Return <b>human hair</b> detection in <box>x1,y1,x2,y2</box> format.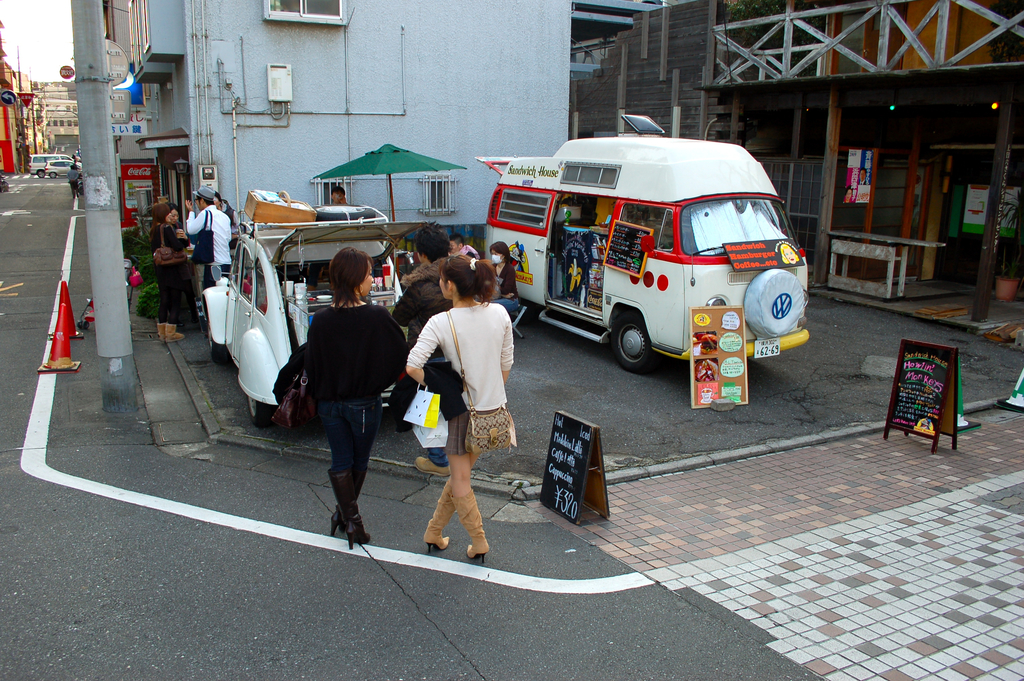
<box>171,202,181,217</box>.
